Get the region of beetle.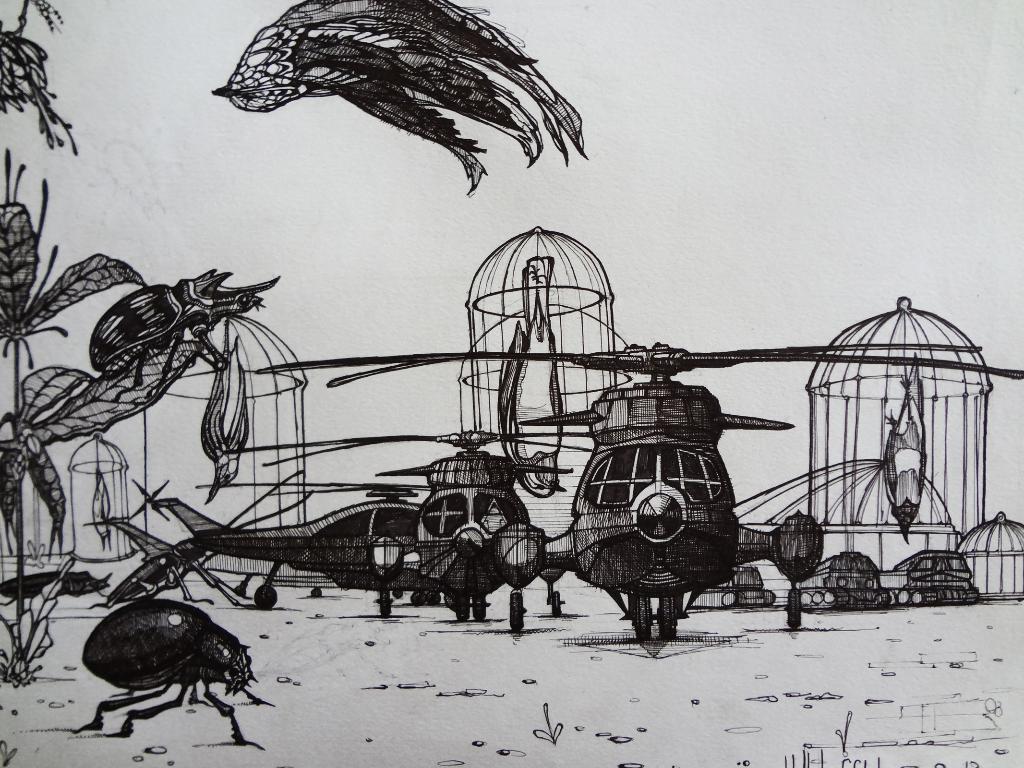
select_region(68, 582, 273, 744).
